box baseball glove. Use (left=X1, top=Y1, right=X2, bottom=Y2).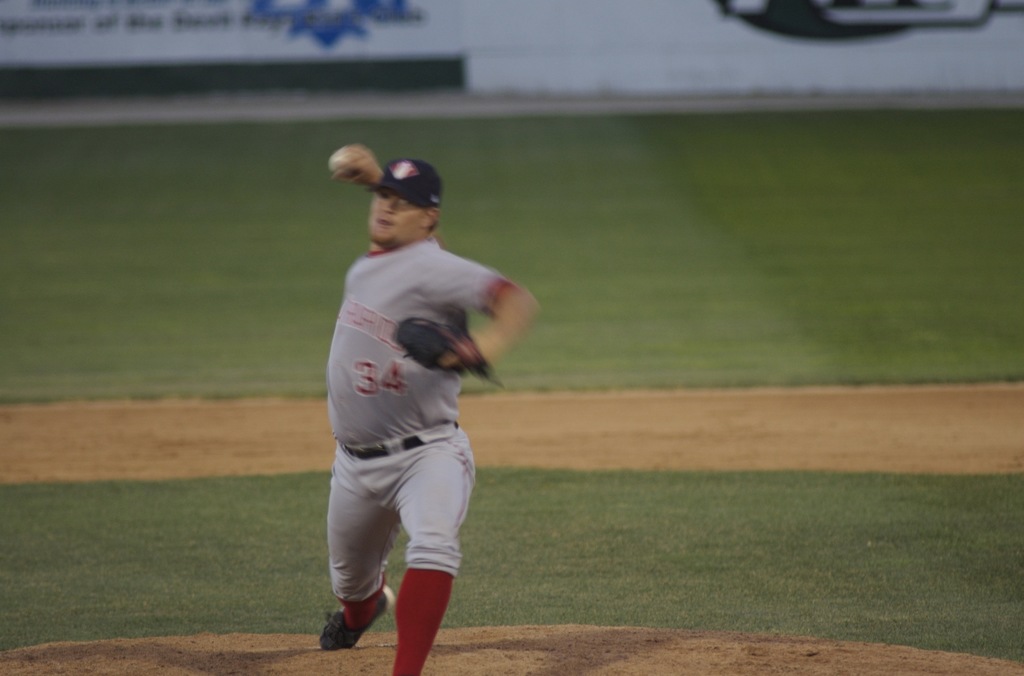
(left=390, top=314, right=500, bottom=385).
